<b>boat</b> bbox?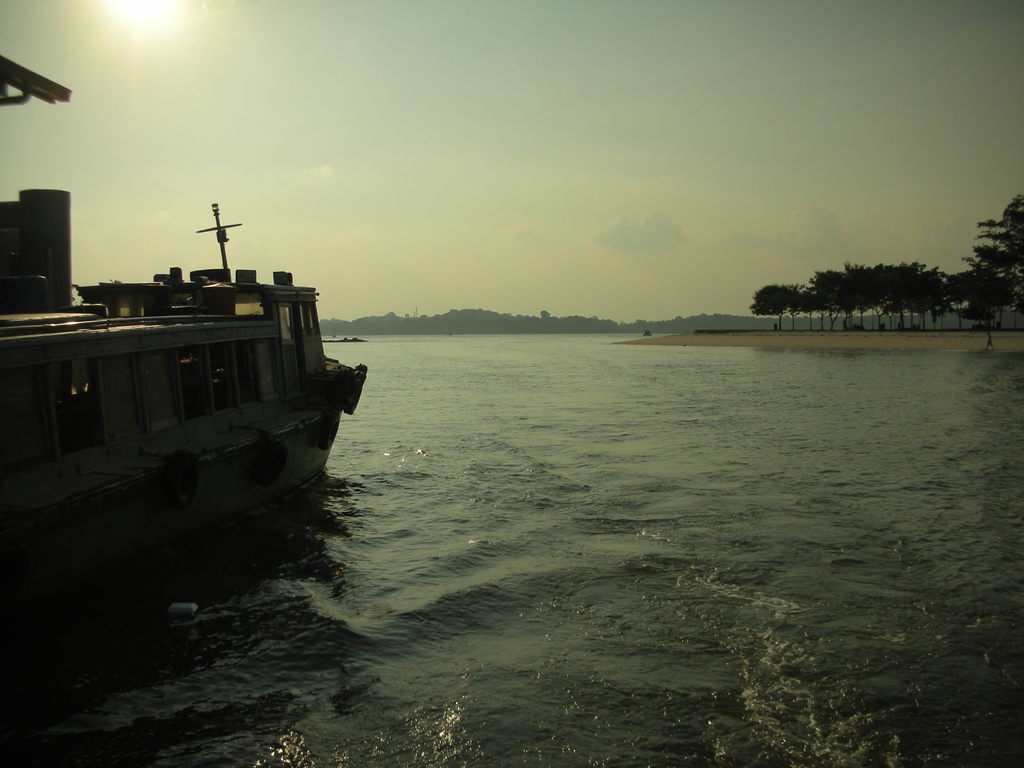
rect(17, 170, 375, 516)
